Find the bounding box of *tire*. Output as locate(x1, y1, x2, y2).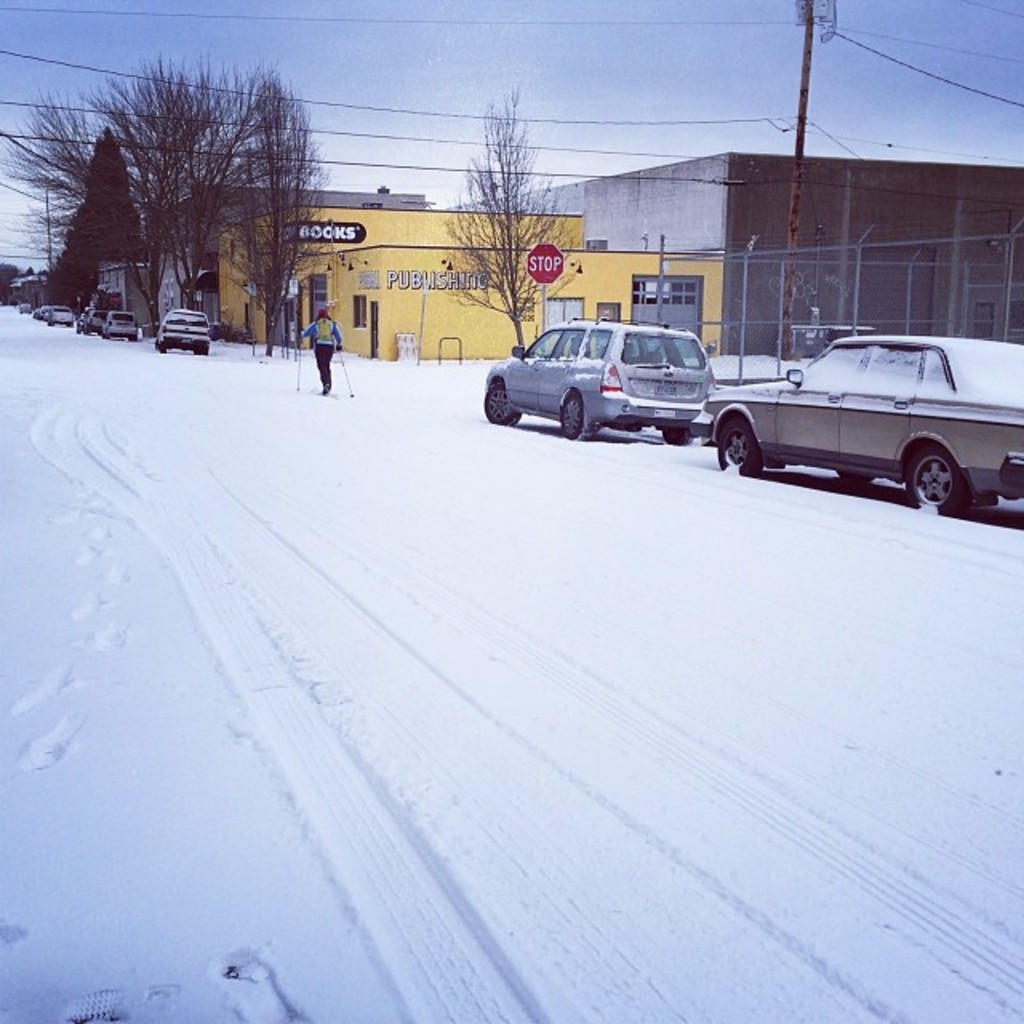
locate(48, 320, 54, 326).
